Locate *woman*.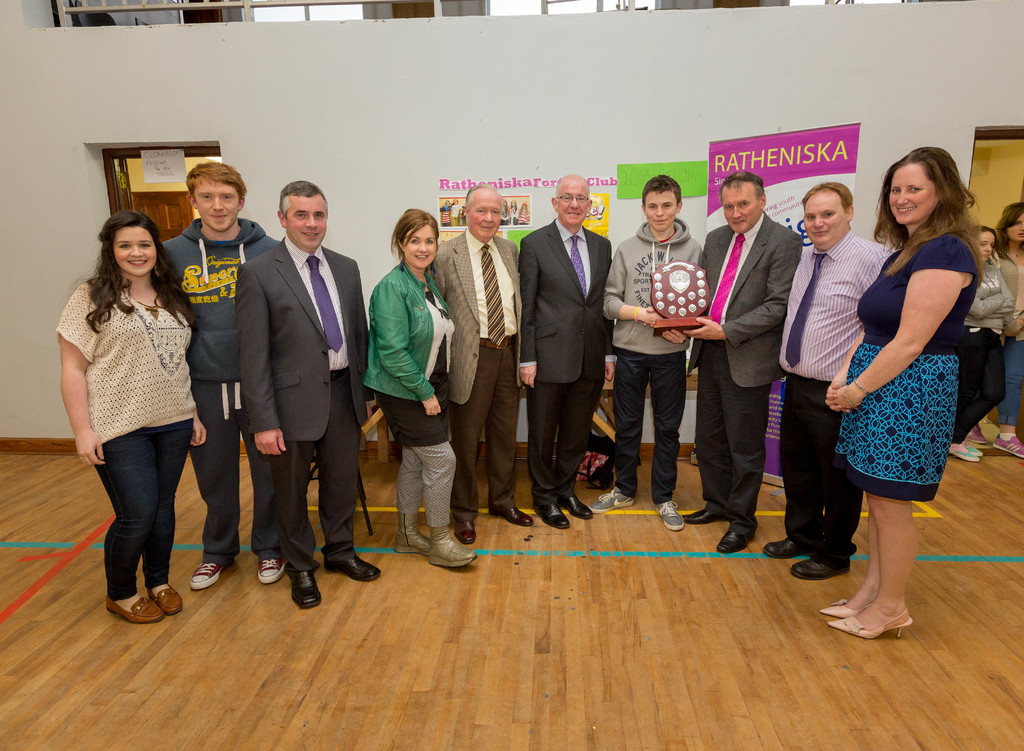
Bounding box: (left=804, top=142, right=1004, bottom=588).
